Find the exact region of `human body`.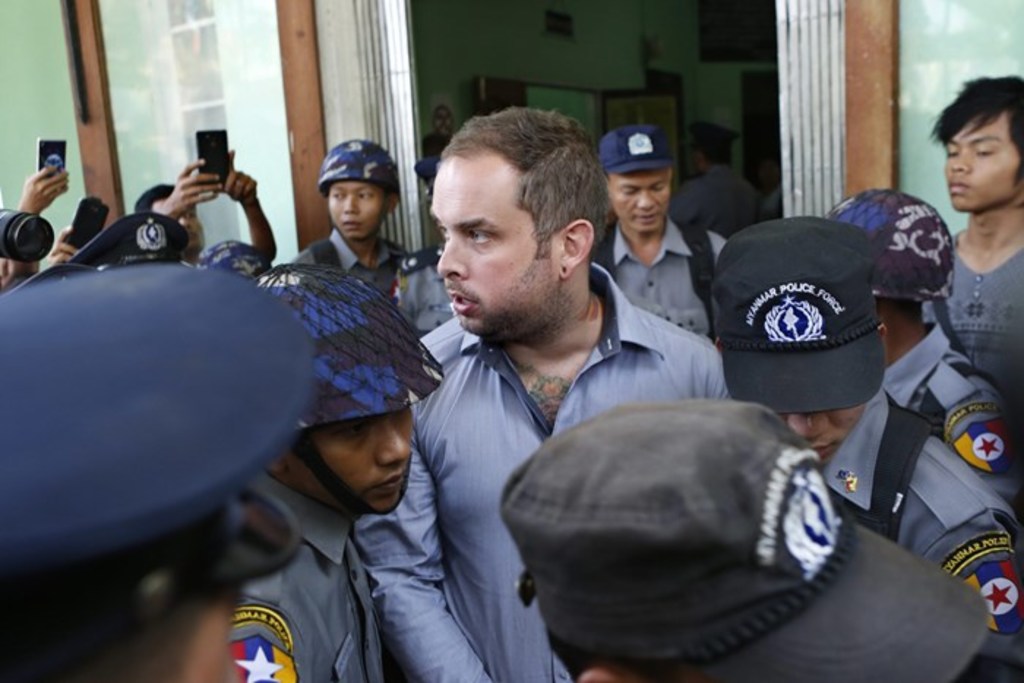
Exact region: 813/181/1023/525.
